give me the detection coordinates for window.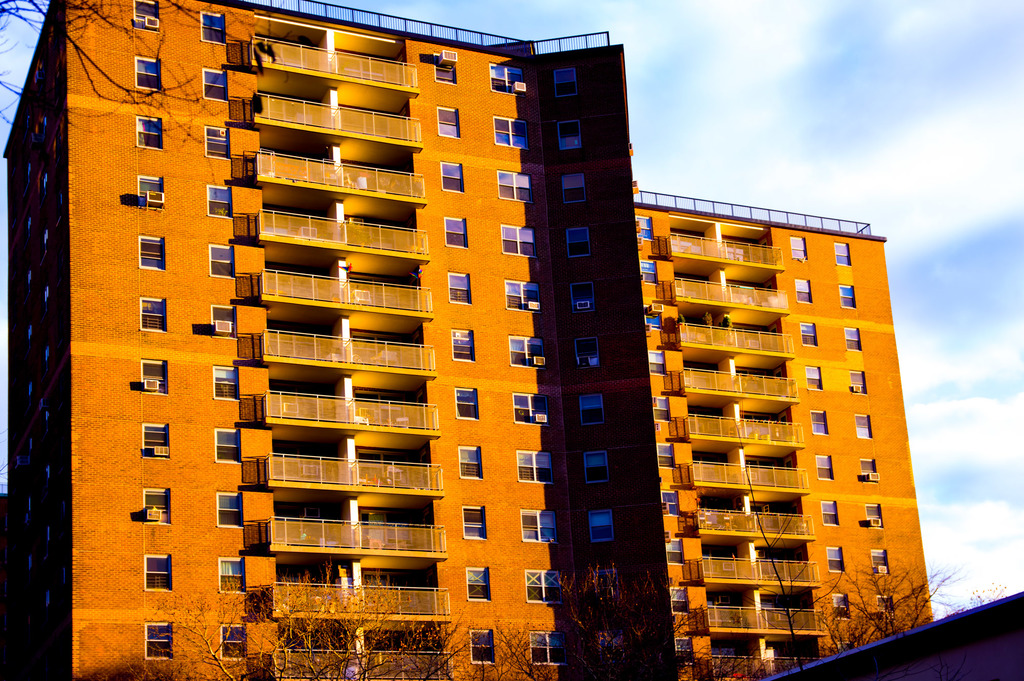
BBox(507, 336, 545, 367).
